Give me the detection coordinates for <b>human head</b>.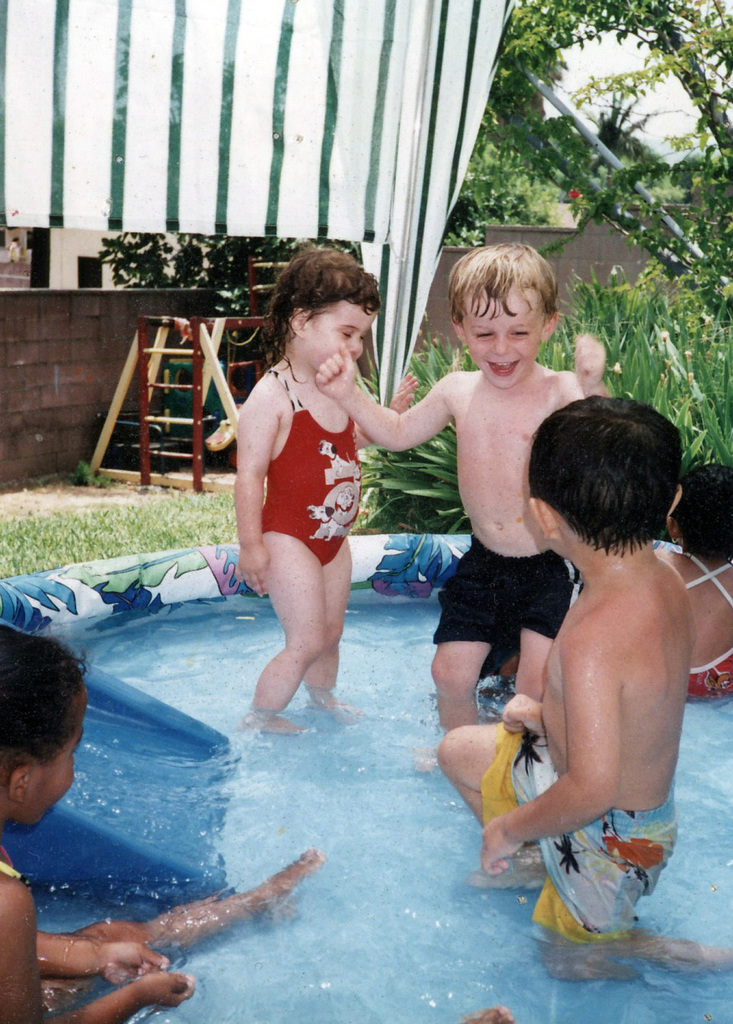
l=278, t=241, r=371, b=376.
